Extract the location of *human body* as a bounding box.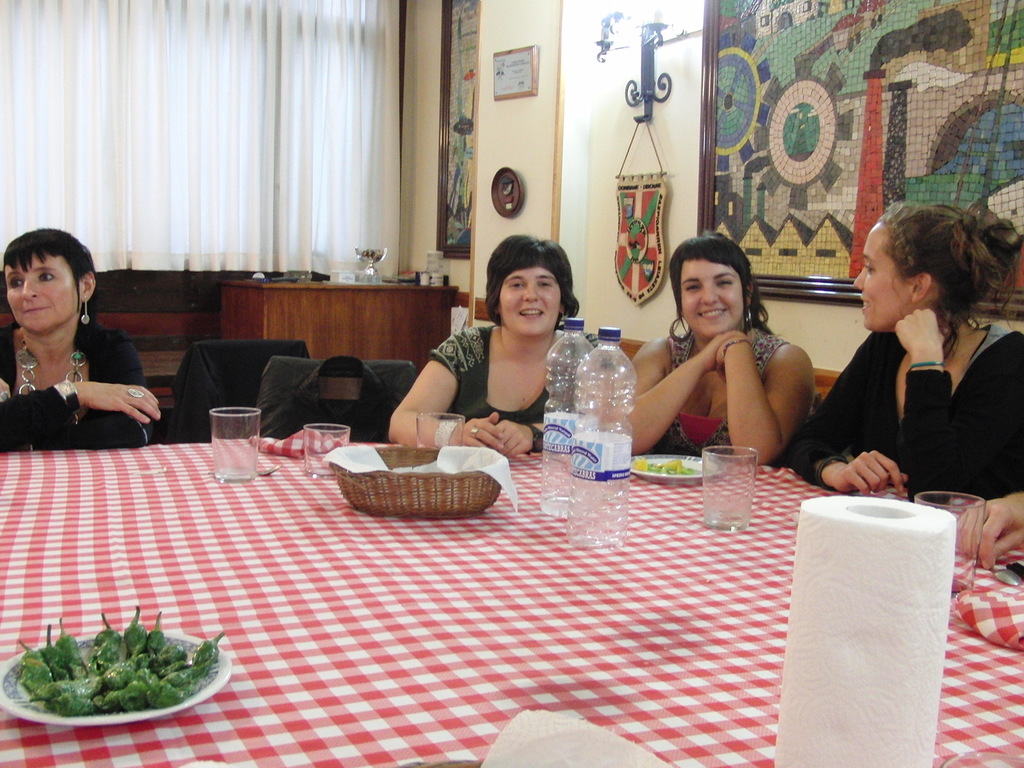
387,321,591,458.
